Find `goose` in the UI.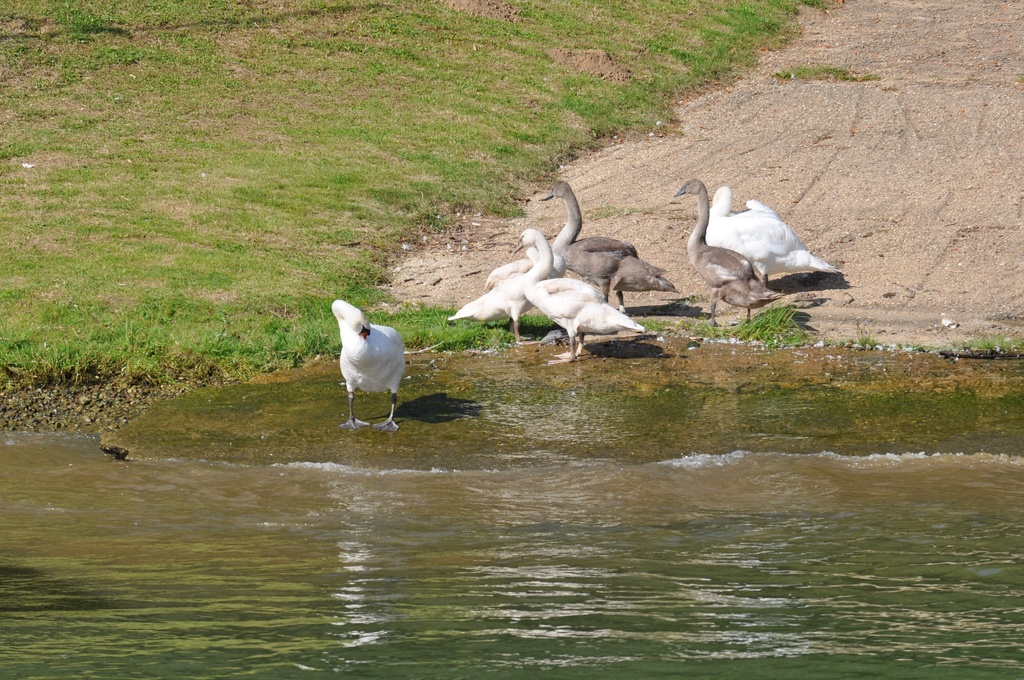
UI element at [486, 244, 568, 343].
